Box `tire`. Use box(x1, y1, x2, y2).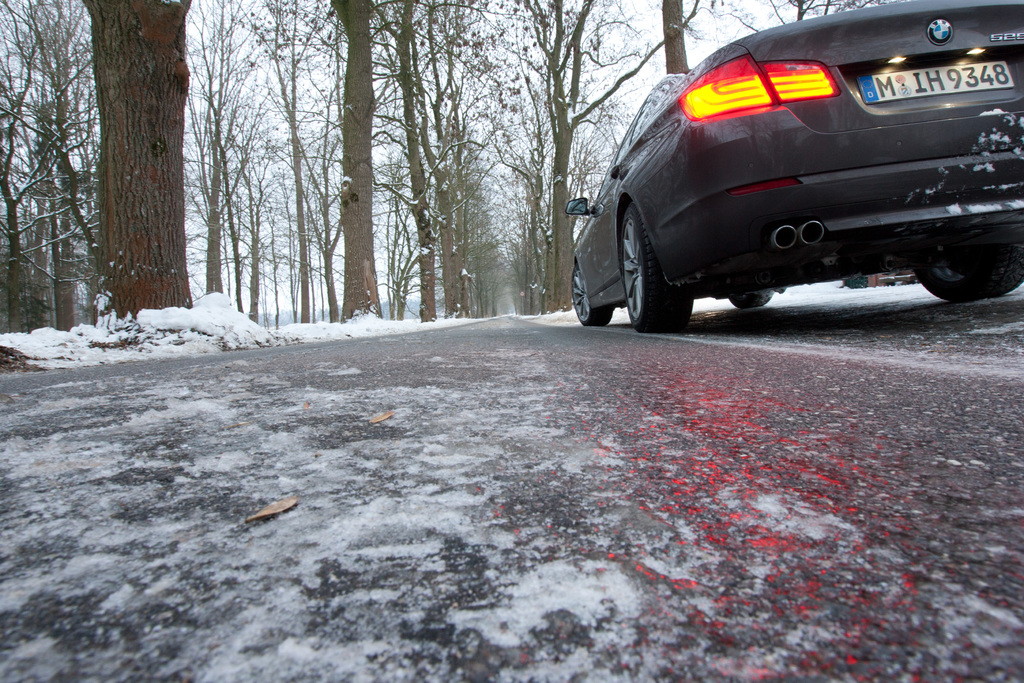
box(919, 251, 1023, 298).
